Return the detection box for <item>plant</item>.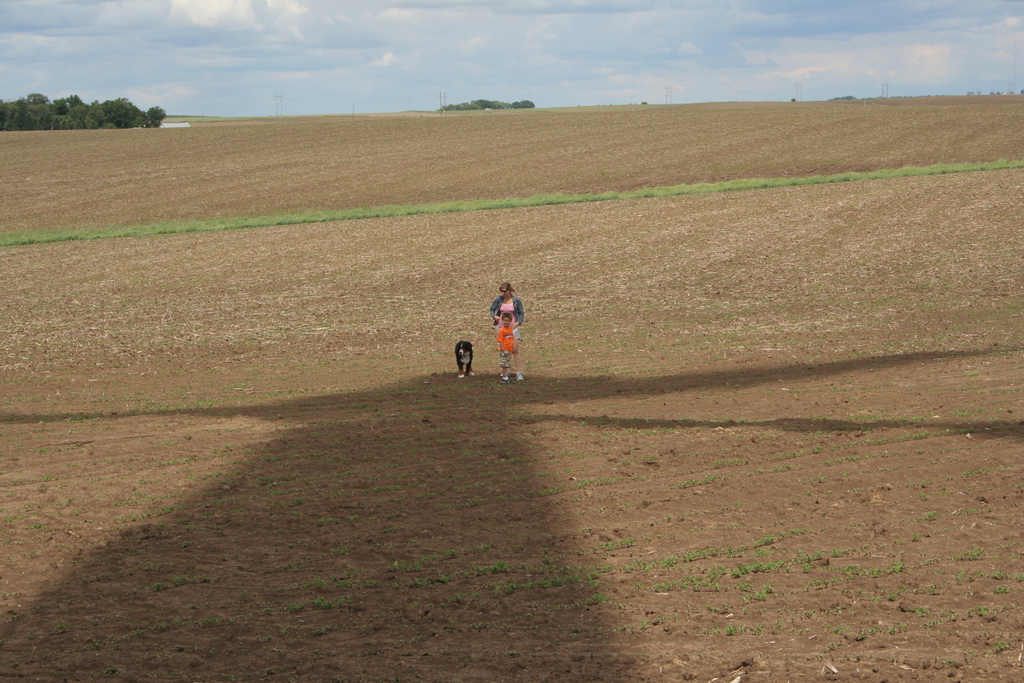
pyautogui.locateOnScreen(266, 634, 271, 641).
